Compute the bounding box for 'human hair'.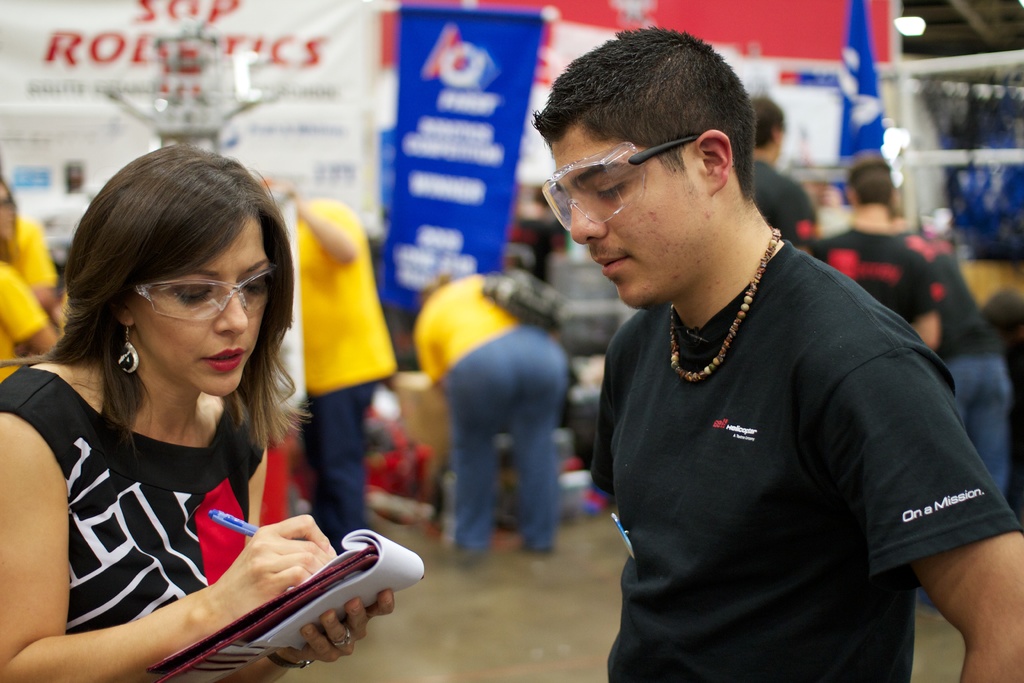
pyautogui.locateOnScreen(845, 155, 895, 206).
